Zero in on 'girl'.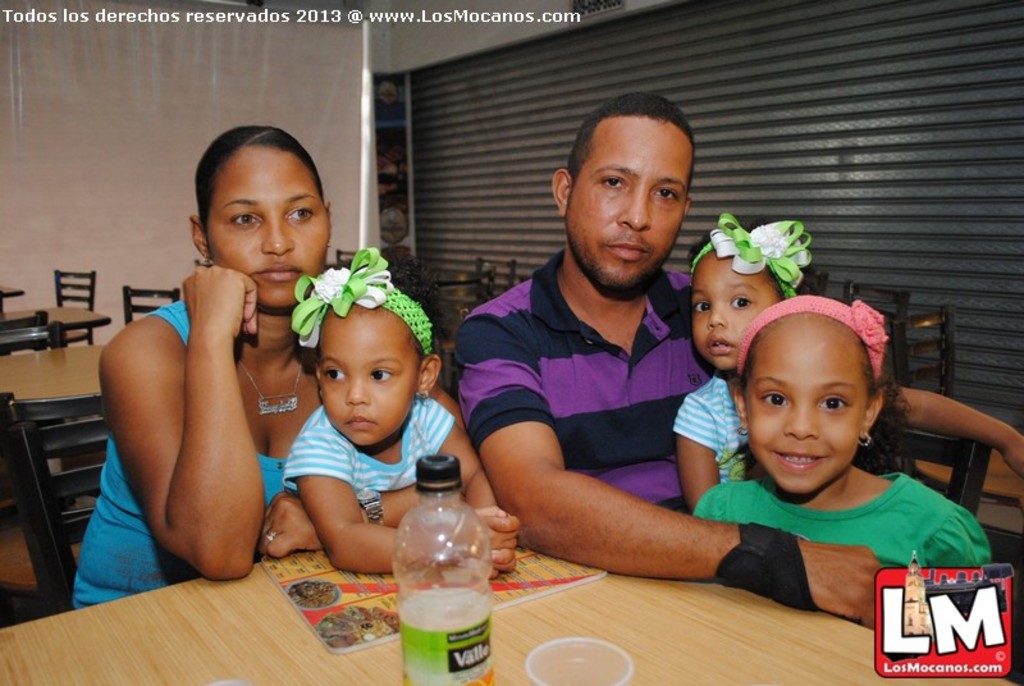
Zeroed in: x1=280, y1=247, x2=520, y2=581.
